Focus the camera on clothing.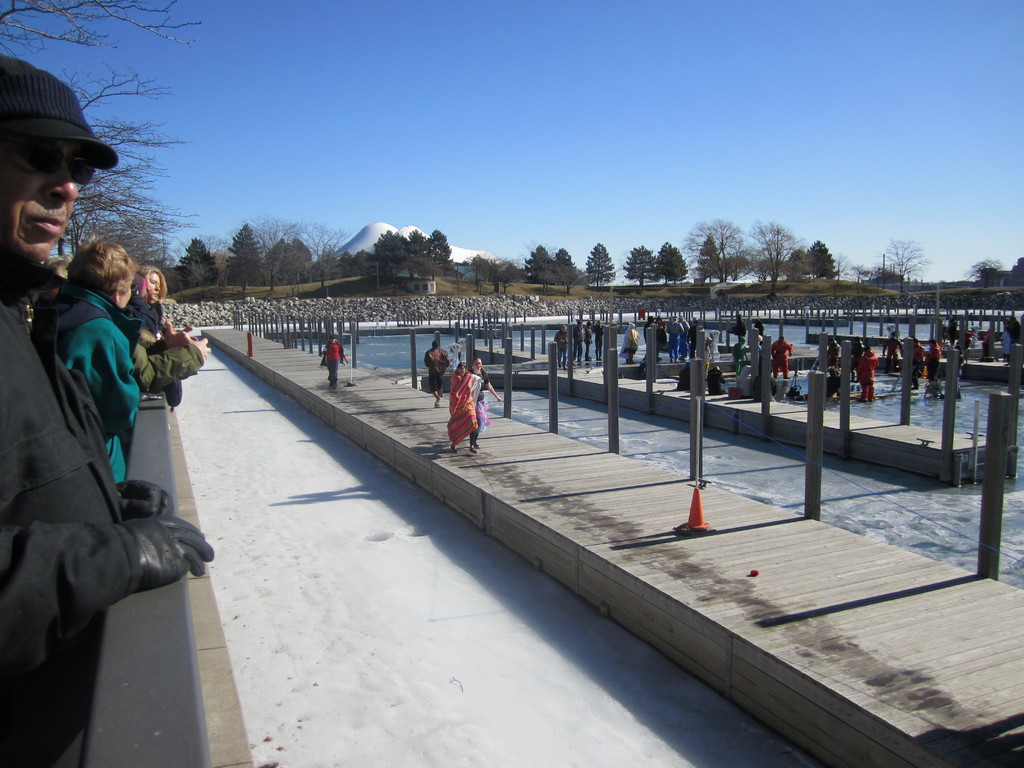
Focus region: <bbox>964, 330, 971, 349</bbox>.
